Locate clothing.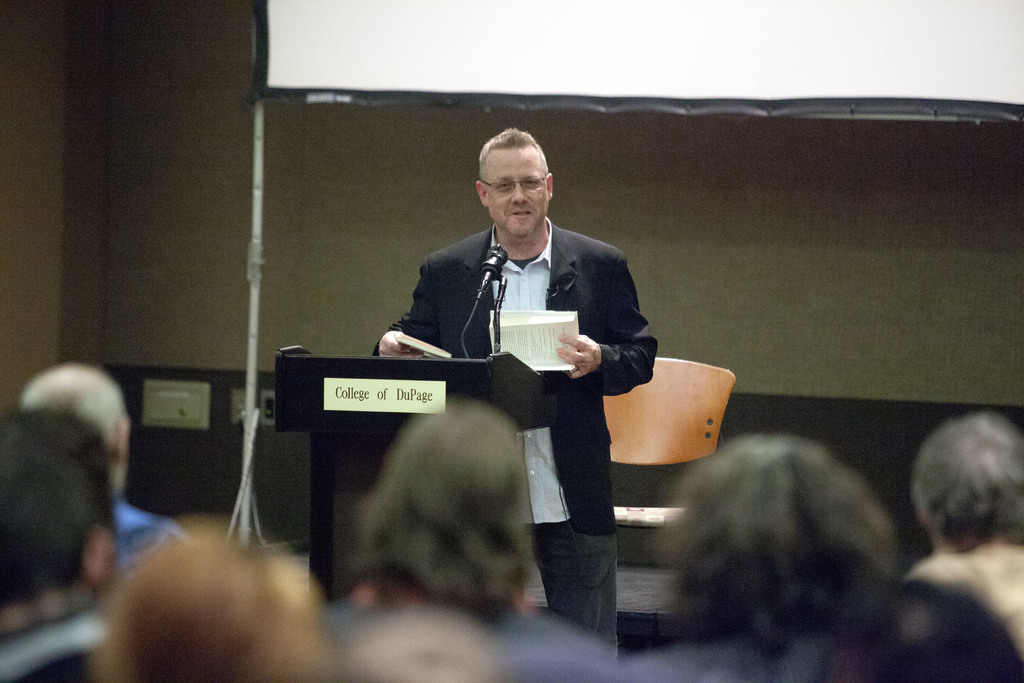
Bounding box: {"x1": 324, "y1": 599, "x2": 621, "y2": 682}.
